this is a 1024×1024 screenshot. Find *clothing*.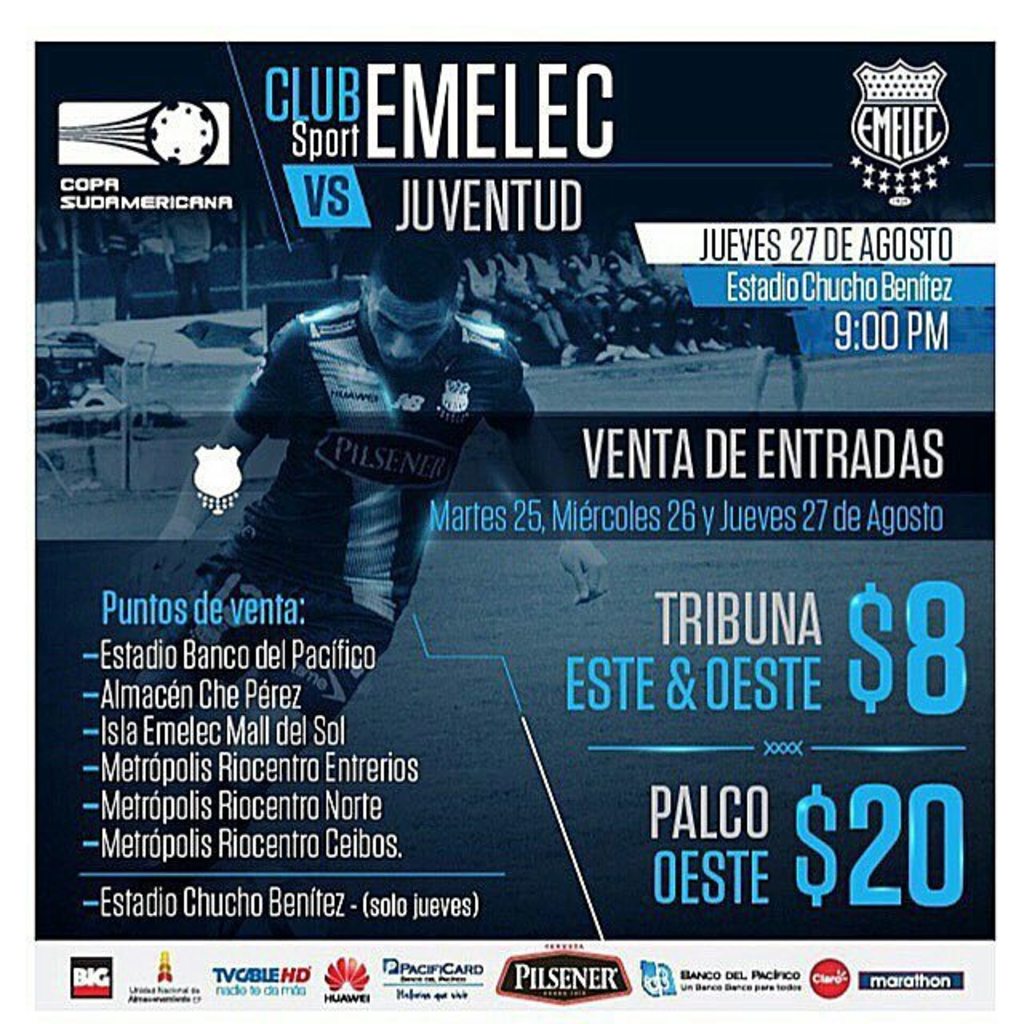
Bounding box: bbox(171, 198, 214, 309).
